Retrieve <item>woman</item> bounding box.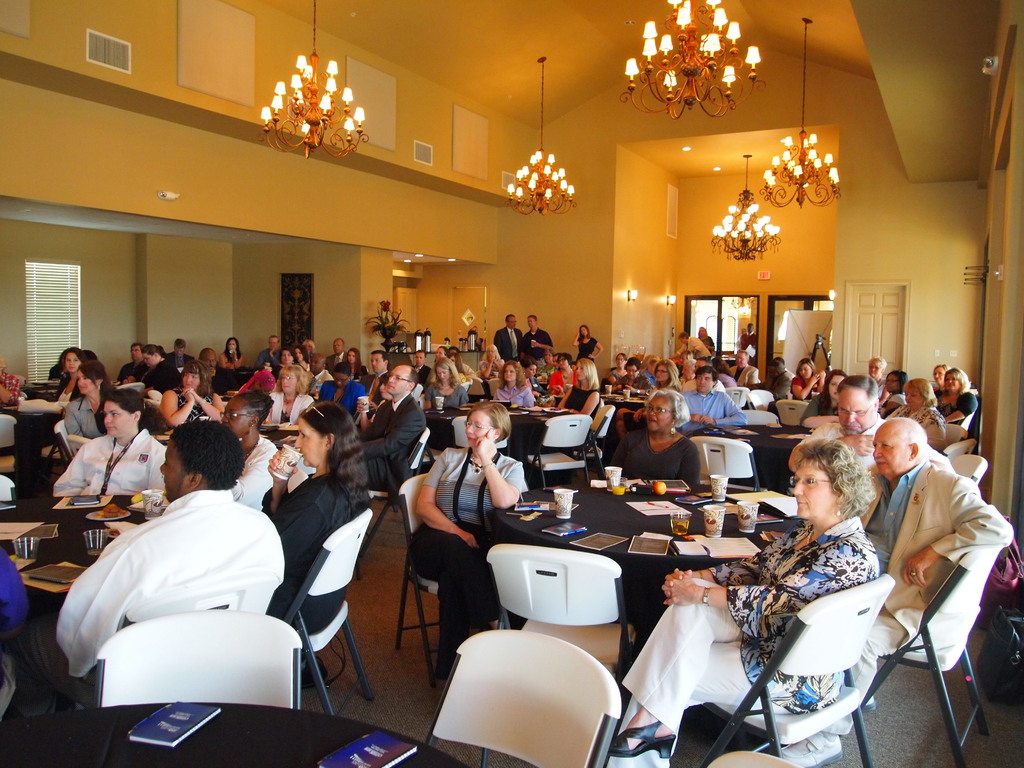
Bounding box: x1=936 y1=360 x2=975 y2=426.
